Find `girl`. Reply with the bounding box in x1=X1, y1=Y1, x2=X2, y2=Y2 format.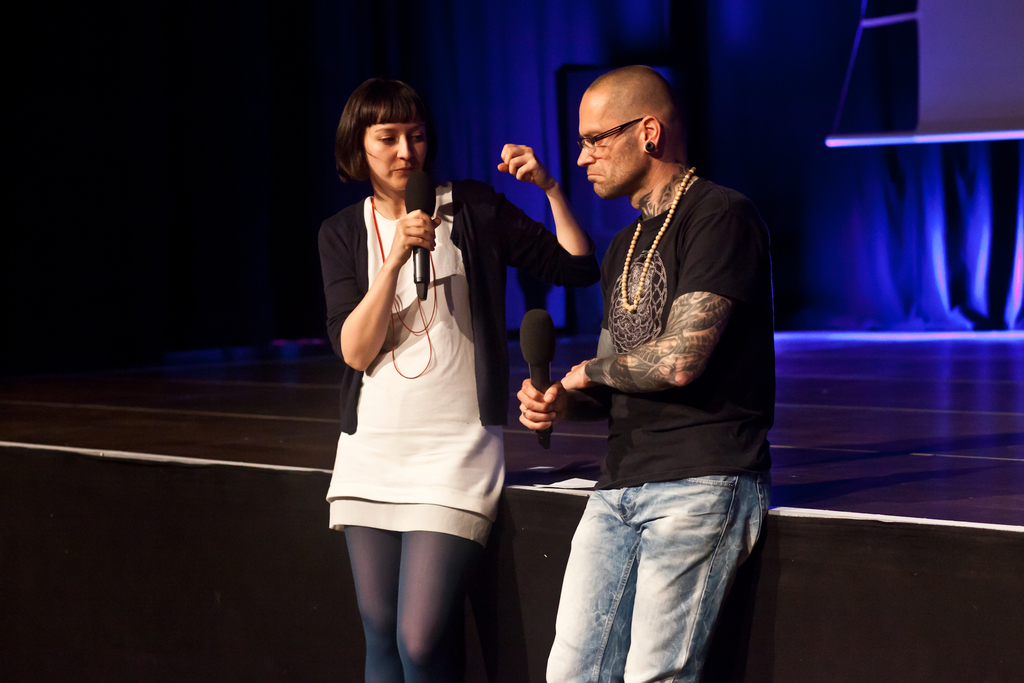
x1=323, y1=79, x2=602, y2=682.
